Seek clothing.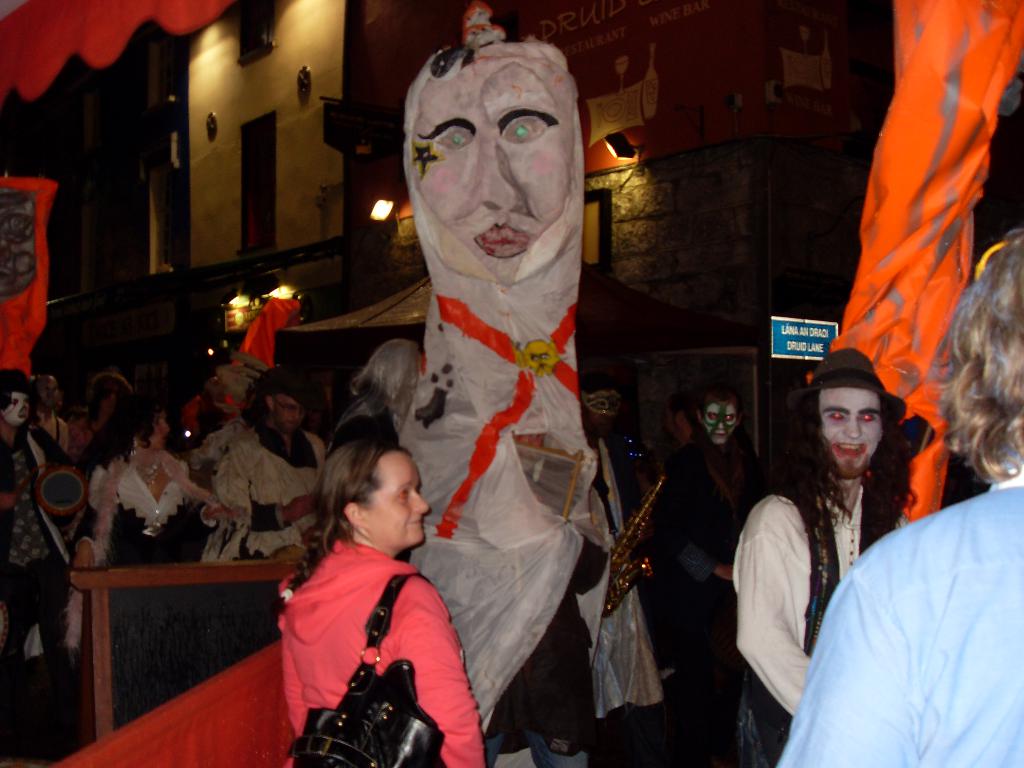
192,417,249,474.
